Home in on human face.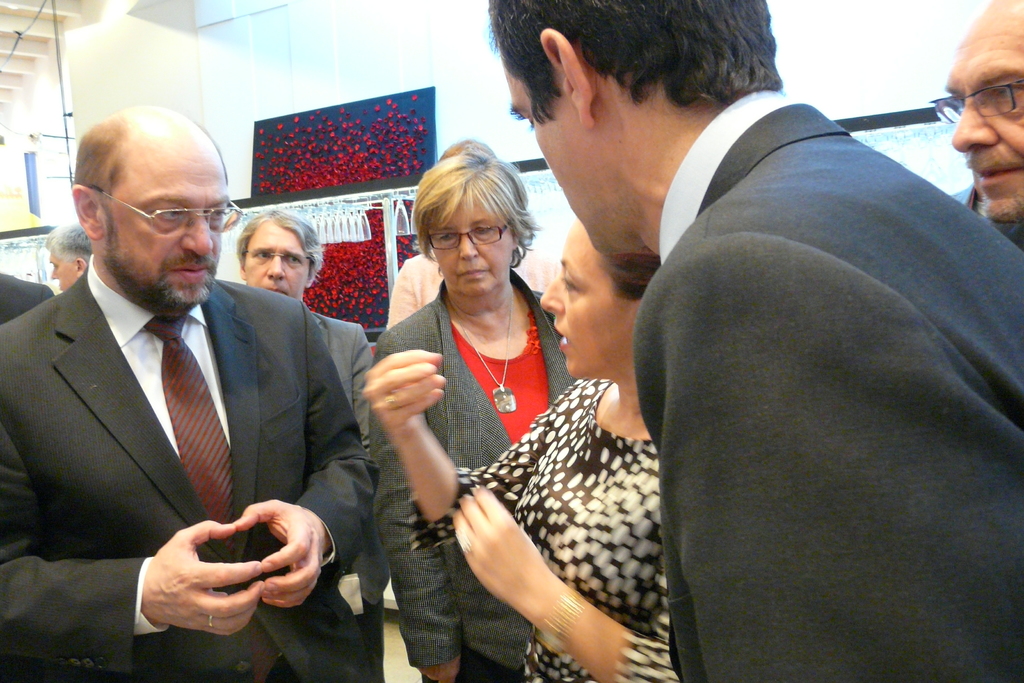
Homed in at region(506, 49, 602, 256).
